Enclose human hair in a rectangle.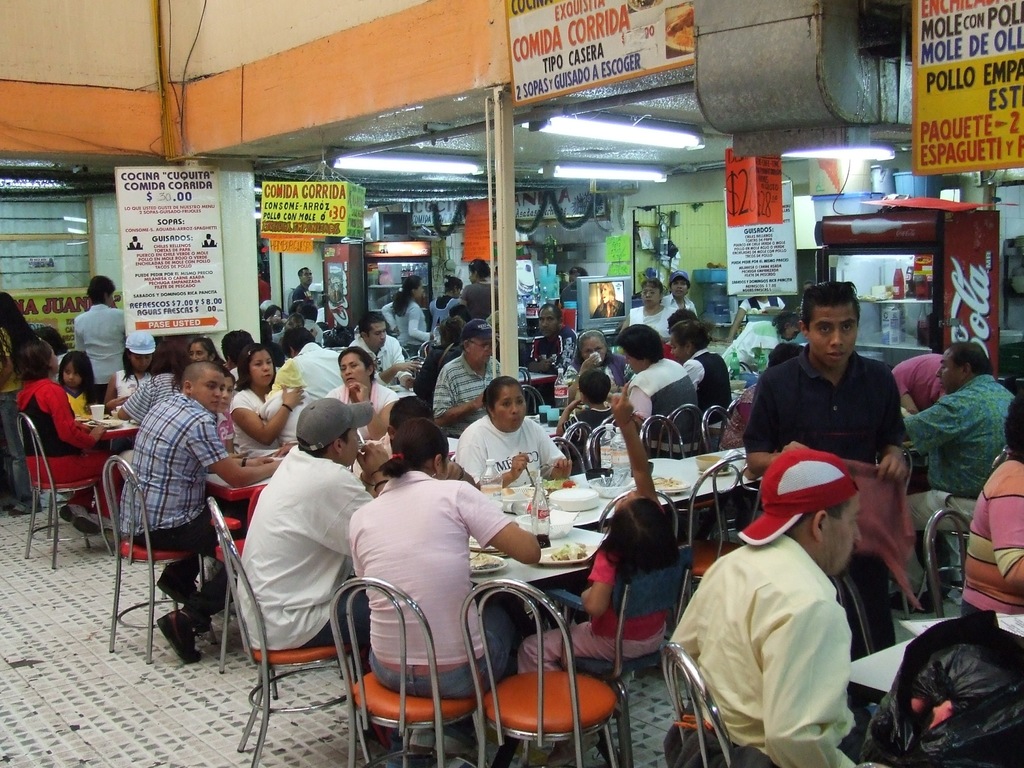
select_region(668, 315, 714, 356).
